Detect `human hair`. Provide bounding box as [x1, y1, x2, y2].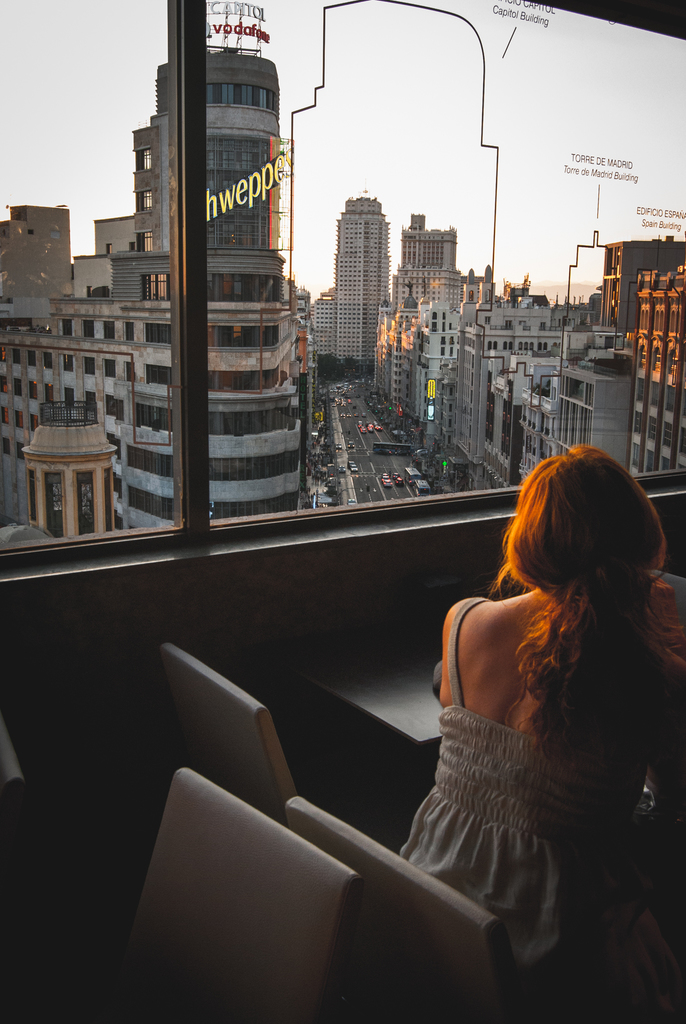
[476, 451, 659, 762].
